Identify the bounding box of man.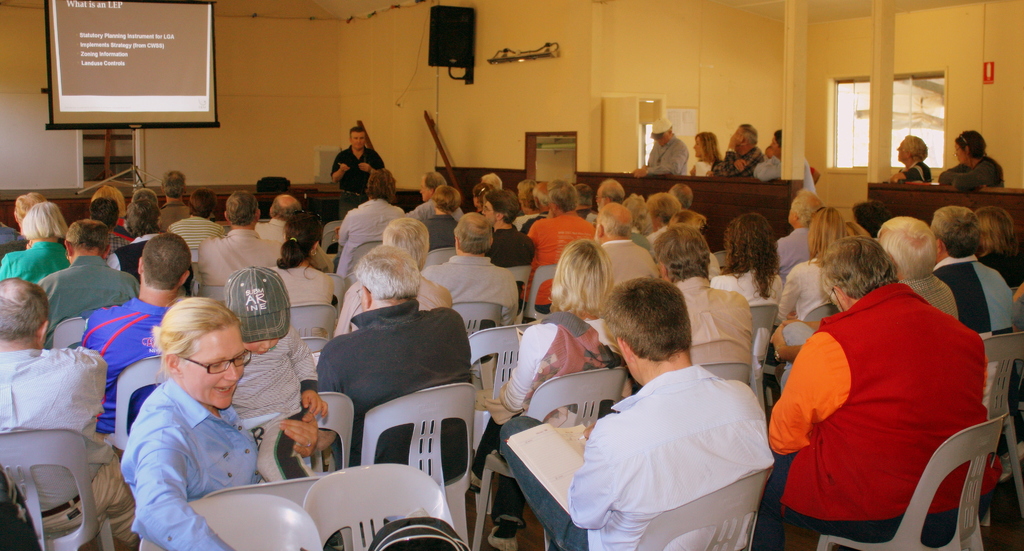
locate(768, 243, 1005, 550).
